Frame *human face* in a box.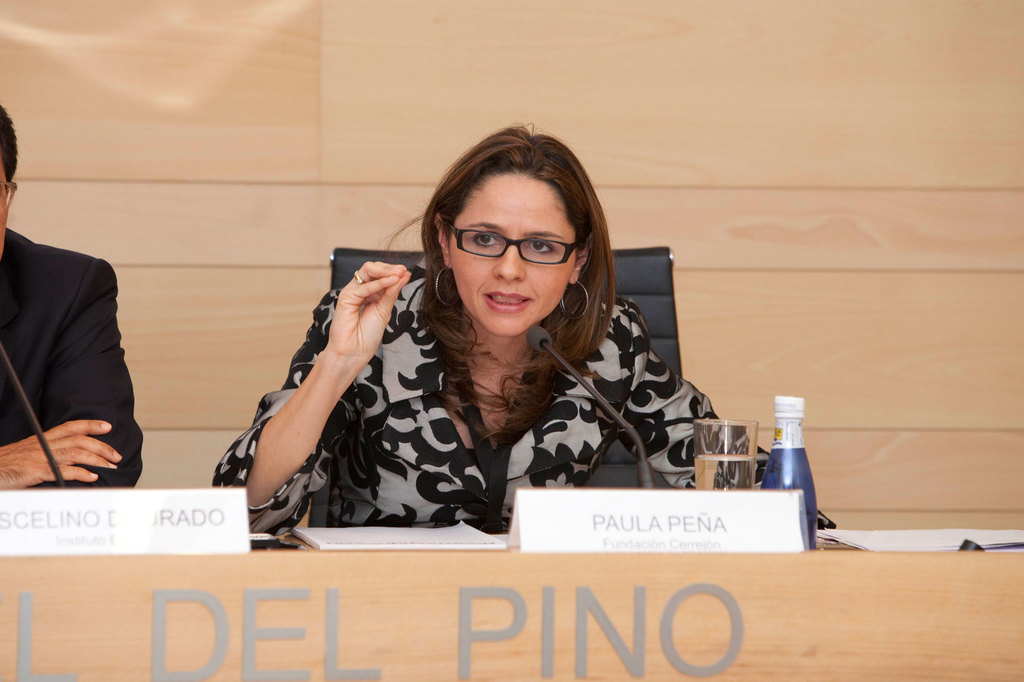
Rect(448, 172, 578, 337).
